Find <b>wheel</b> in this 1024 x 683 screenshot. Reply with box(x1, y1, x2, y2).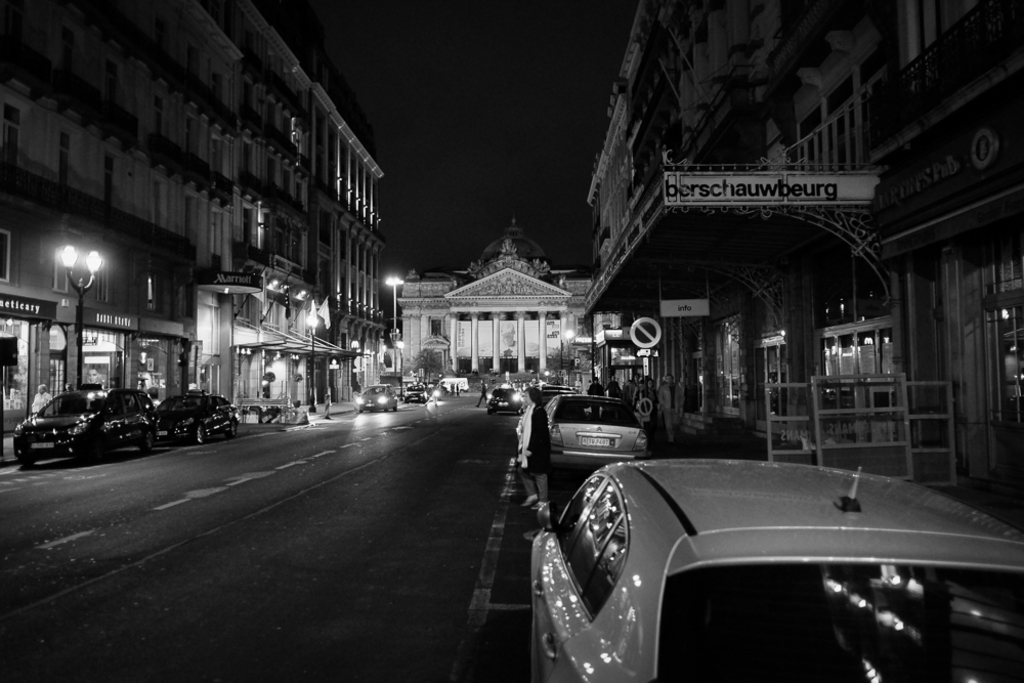
box(197, 425, 210, 443).
